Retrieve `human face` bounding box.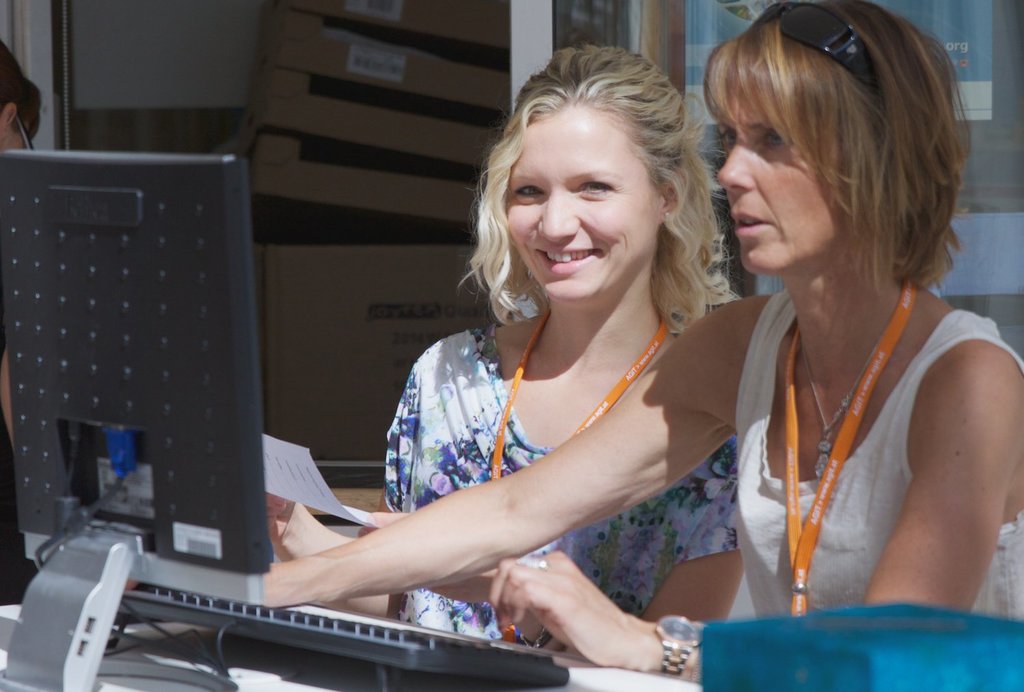
Bounding box: 505,103,663,308.
